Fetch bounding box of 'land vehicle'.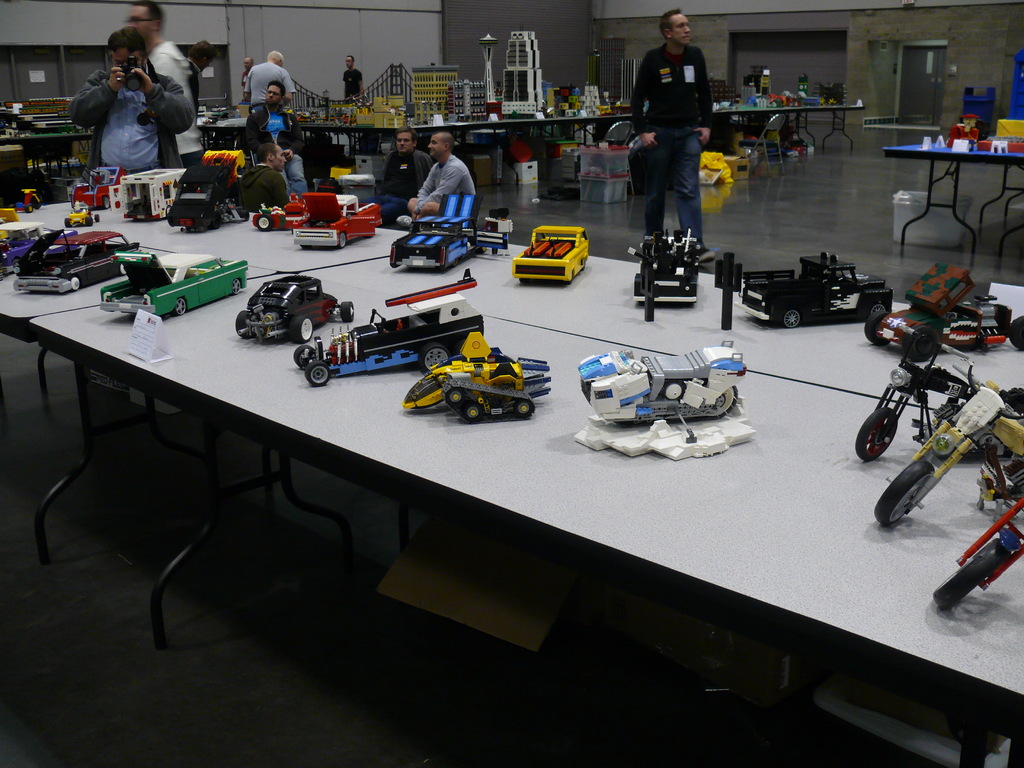
Bbox: (x1=861, y1=262, x2=1023, y2=361).
